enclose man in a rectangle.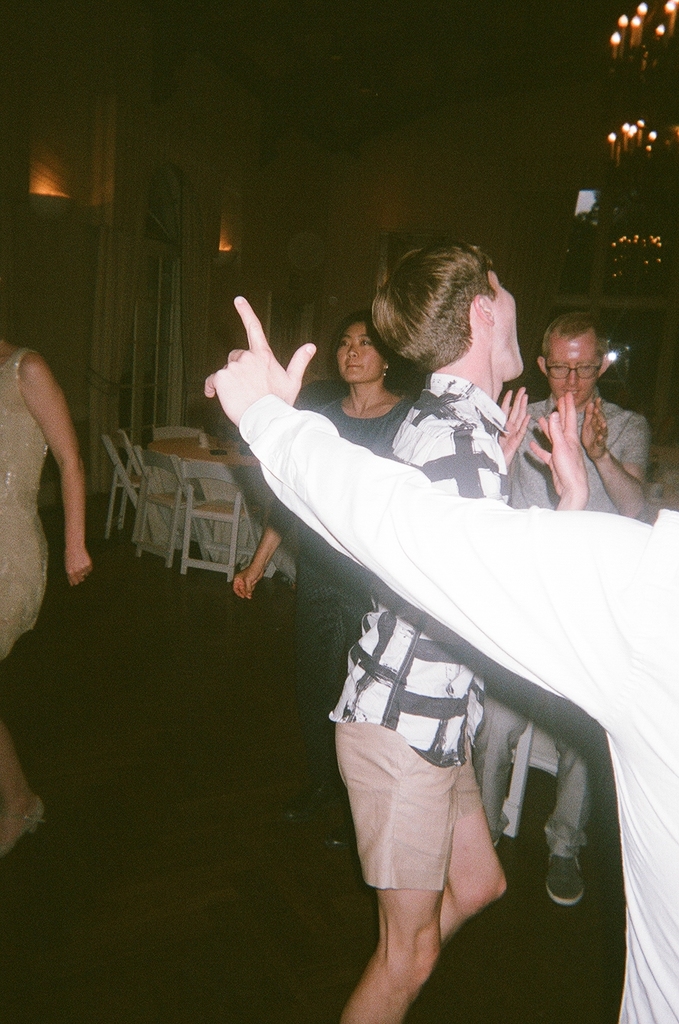
{"x1": 465, "y1": 302, "x2": 648, "y2": 904}.
